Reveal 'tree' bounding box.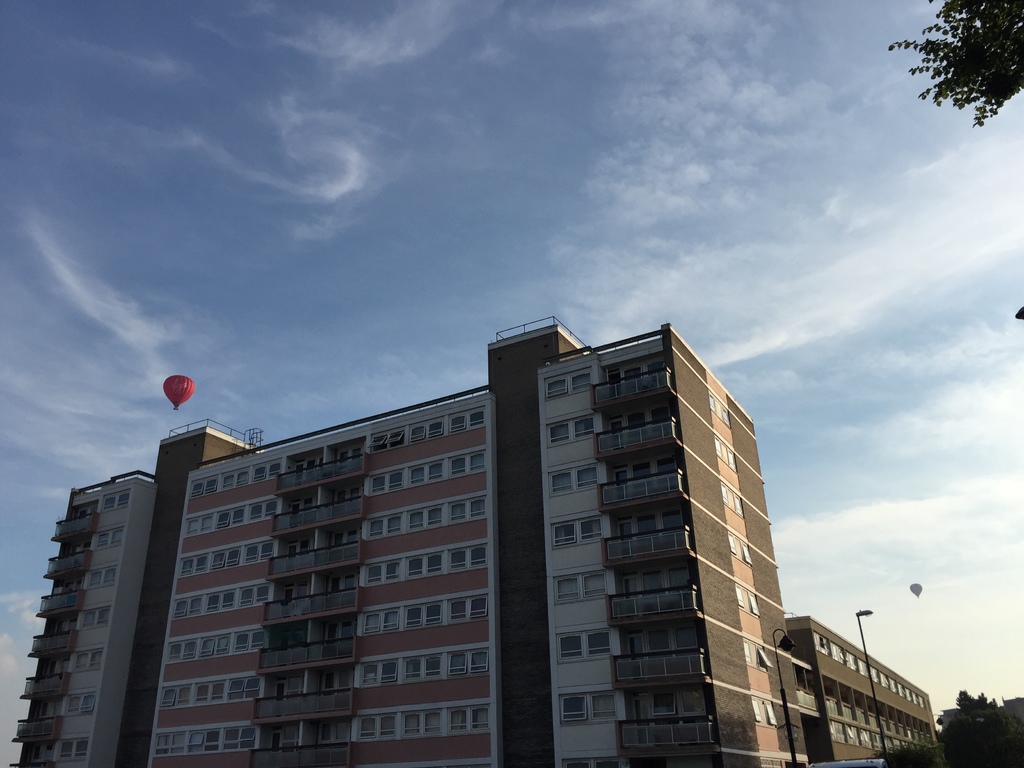
Revealed: box(886, 0, 1023, 130).
